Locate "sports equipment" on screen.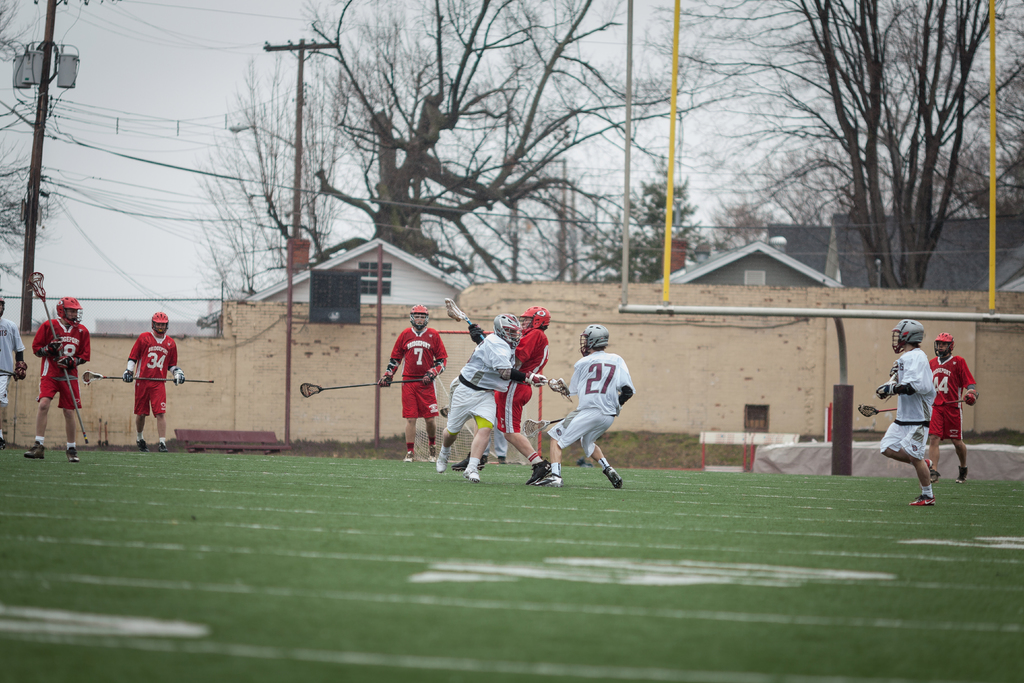
On screen at [left=521, top=370, right=544, bottom=388].
